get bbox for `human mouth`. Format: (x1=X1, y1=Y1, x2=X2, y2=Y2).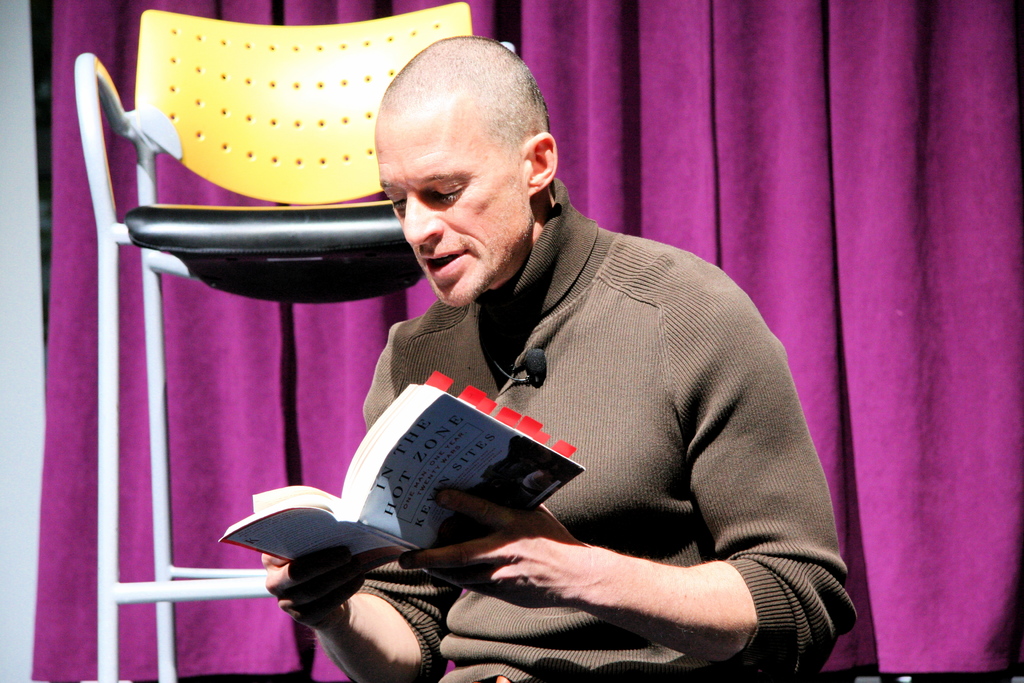
(x1=421, y1=245, x2=468, y2=279).
